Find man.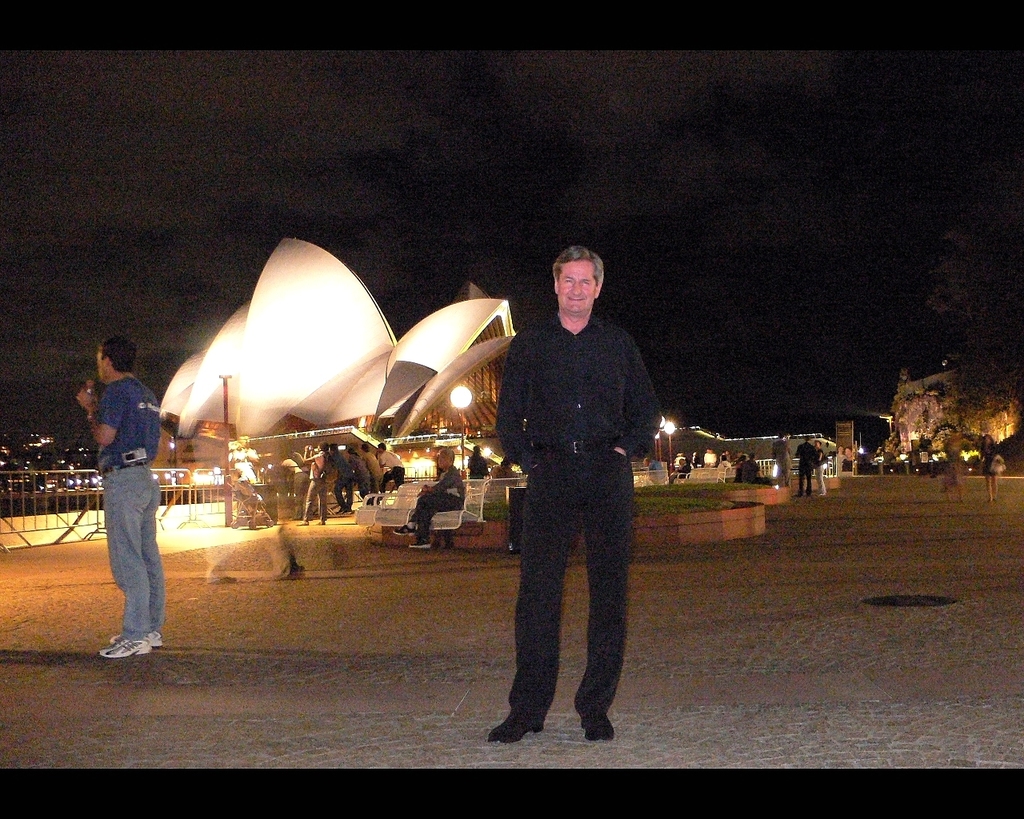
region(770, 432, 794, 489).
